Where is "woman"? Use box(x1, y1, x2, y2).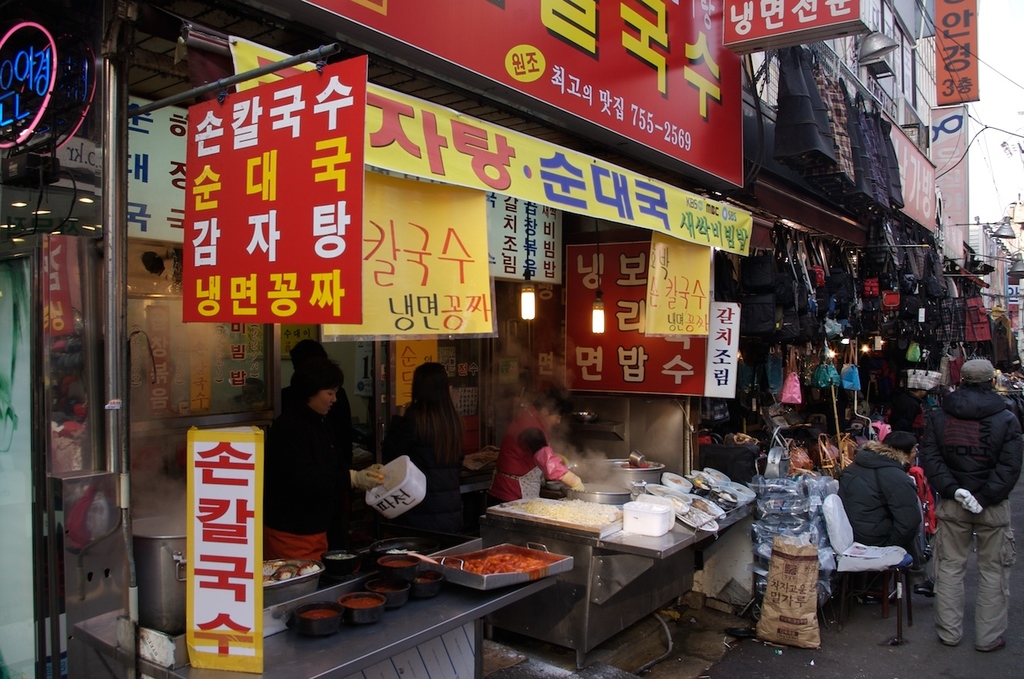
box(257, 355, 386, 565).
